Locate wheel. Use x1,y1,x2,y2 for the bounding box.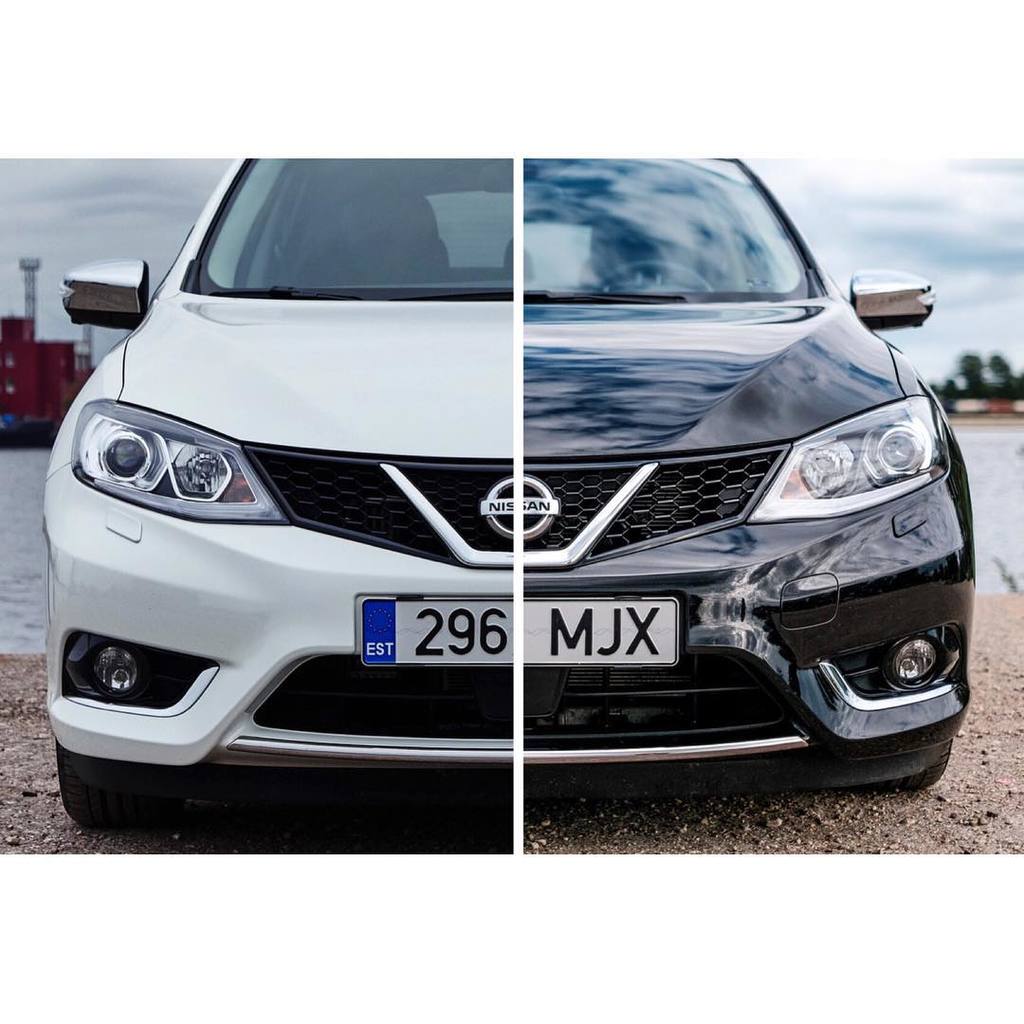
58,747,175,828.
